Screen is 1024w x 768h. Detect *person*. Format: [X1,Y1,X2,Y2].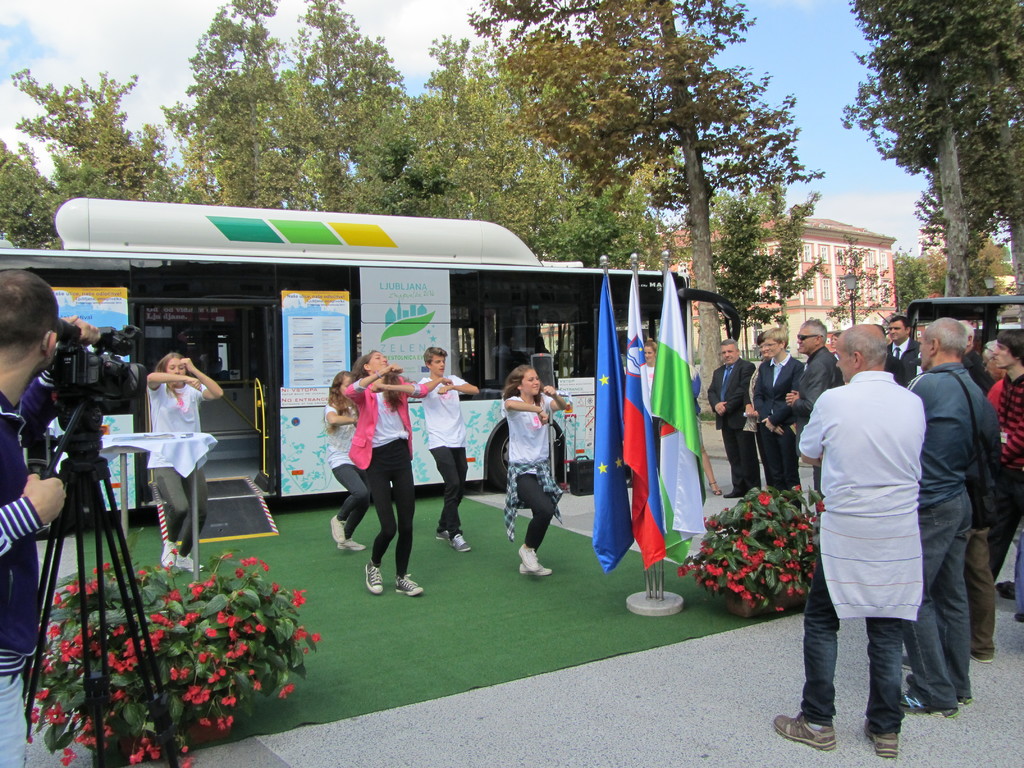
[495,363,573,579].
